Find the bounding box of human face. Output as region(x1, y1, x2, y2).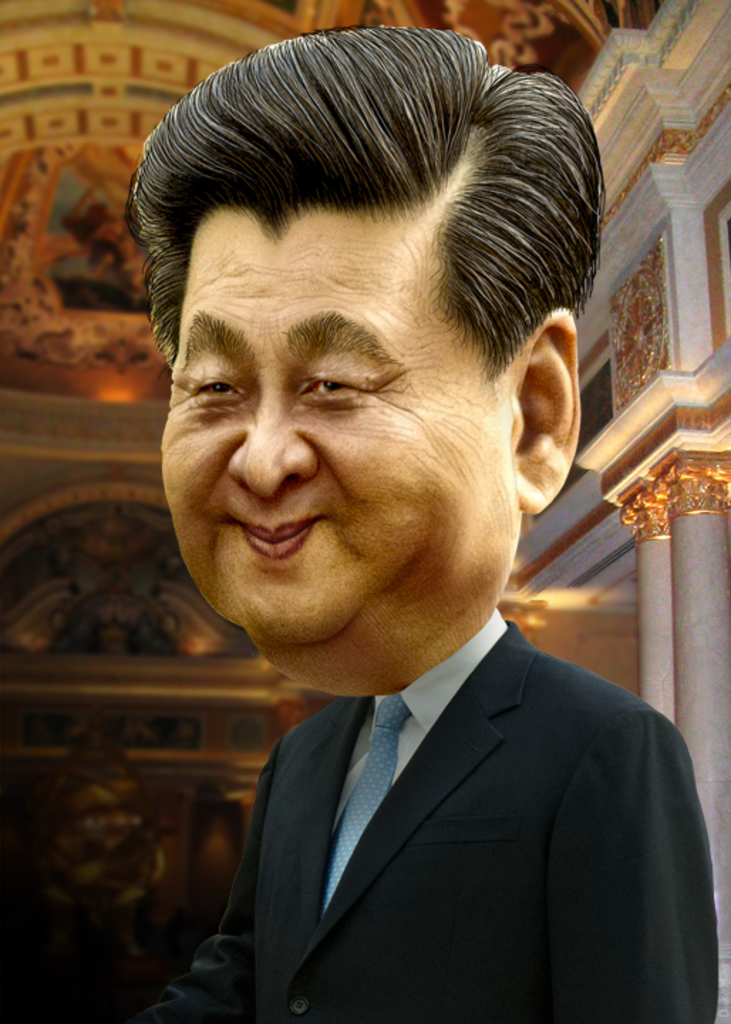
region(155, 198, 503, 649).
